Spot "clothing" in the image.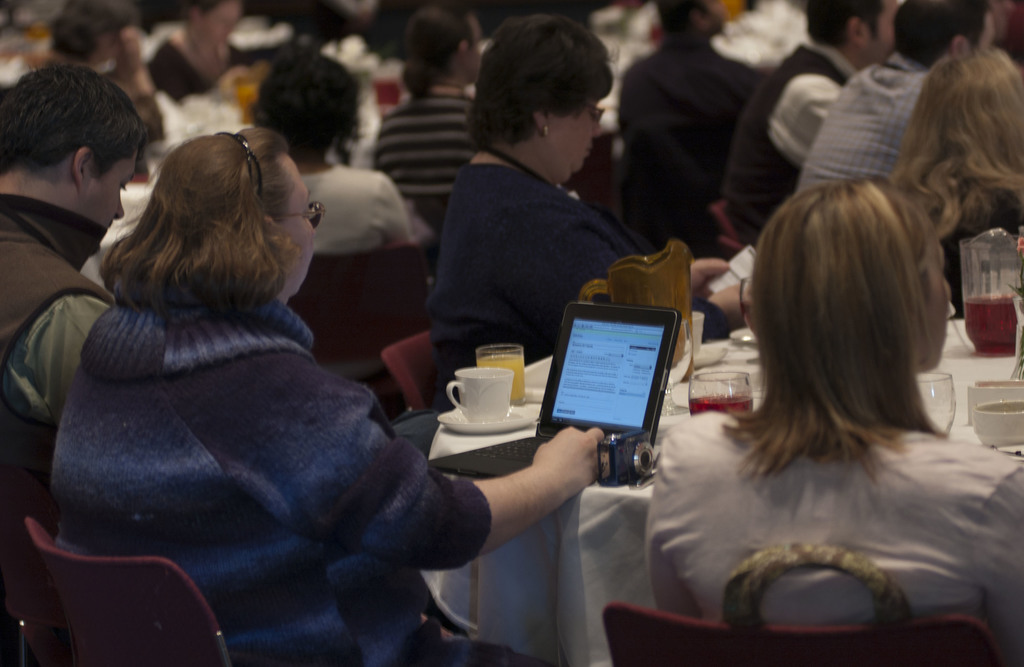
"clothing" found at BBox(0, 192, 118, 481).
